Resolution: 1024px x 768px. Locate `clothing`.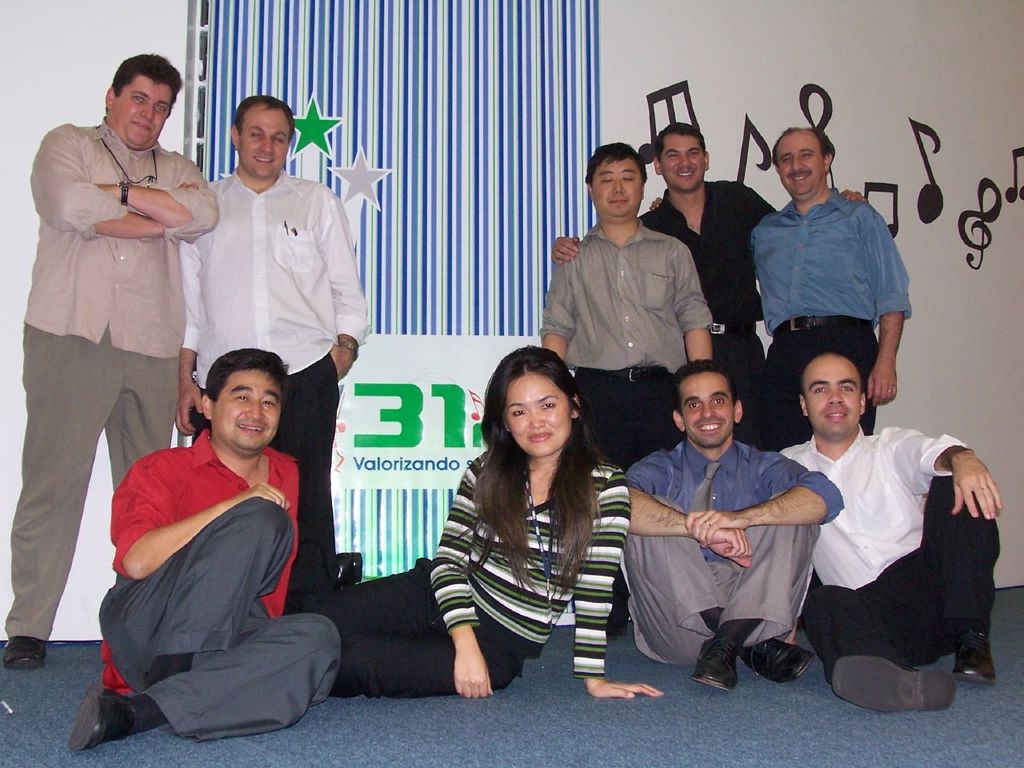
l=0, t=122, r=226, b=642.
